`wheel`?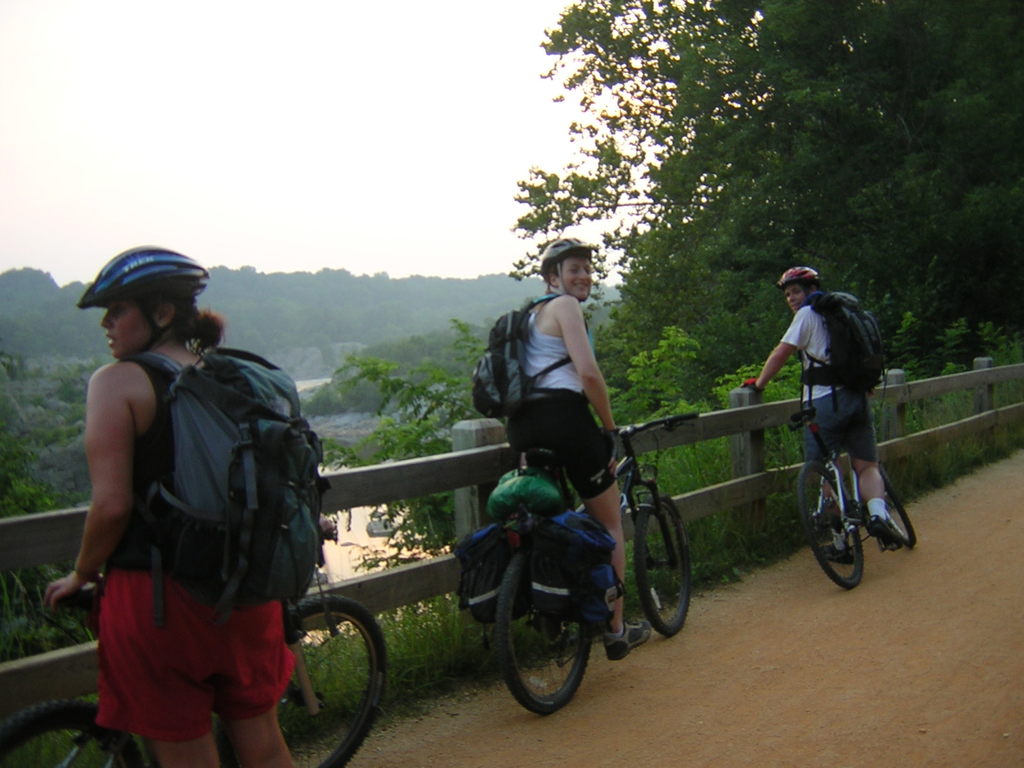
x1=877 y1=462 x2=920 y2=549
